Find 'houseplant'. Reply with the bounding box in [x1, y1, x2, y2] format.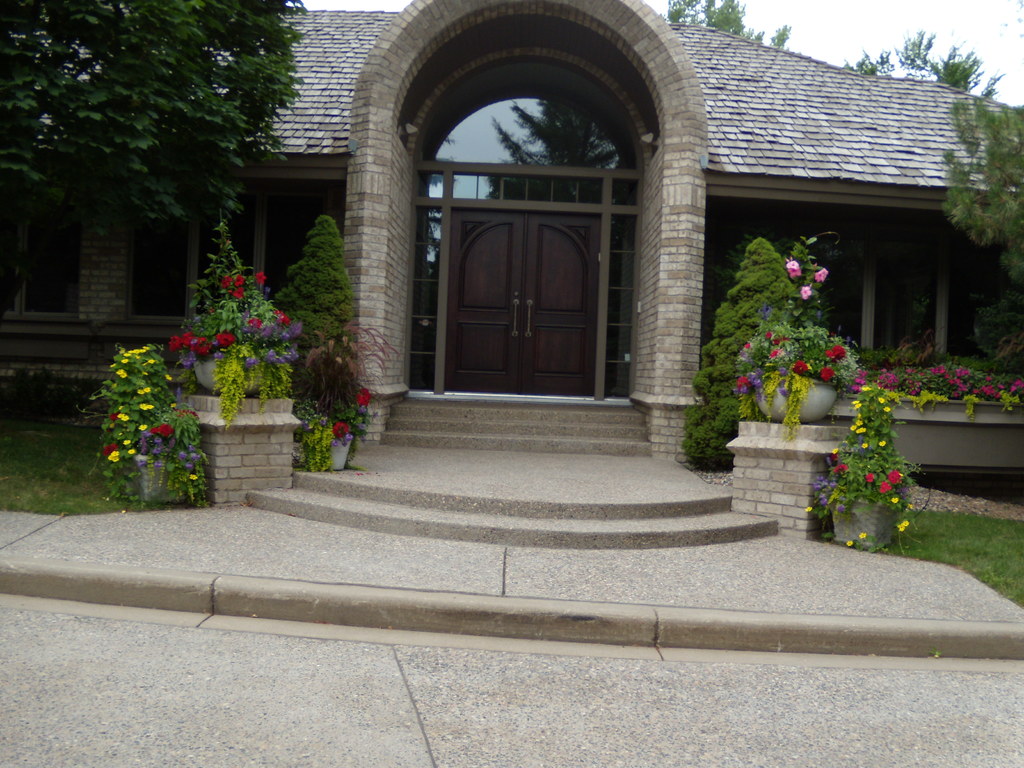
[104, 408, 220, 509].
